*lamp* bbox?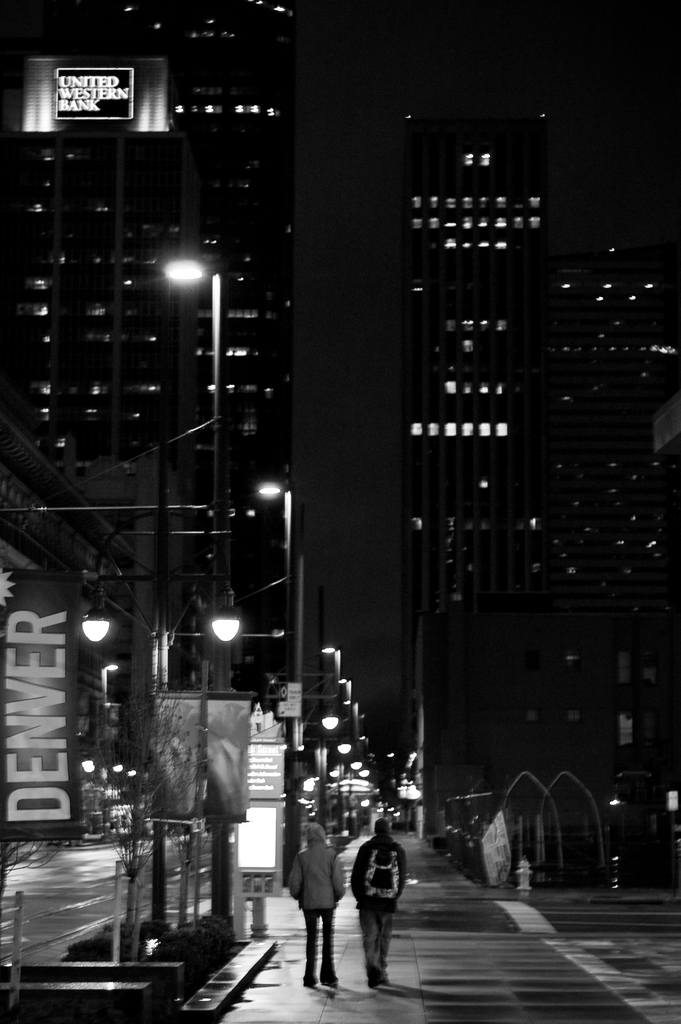
bbox=[209, 575, 239, 645]
